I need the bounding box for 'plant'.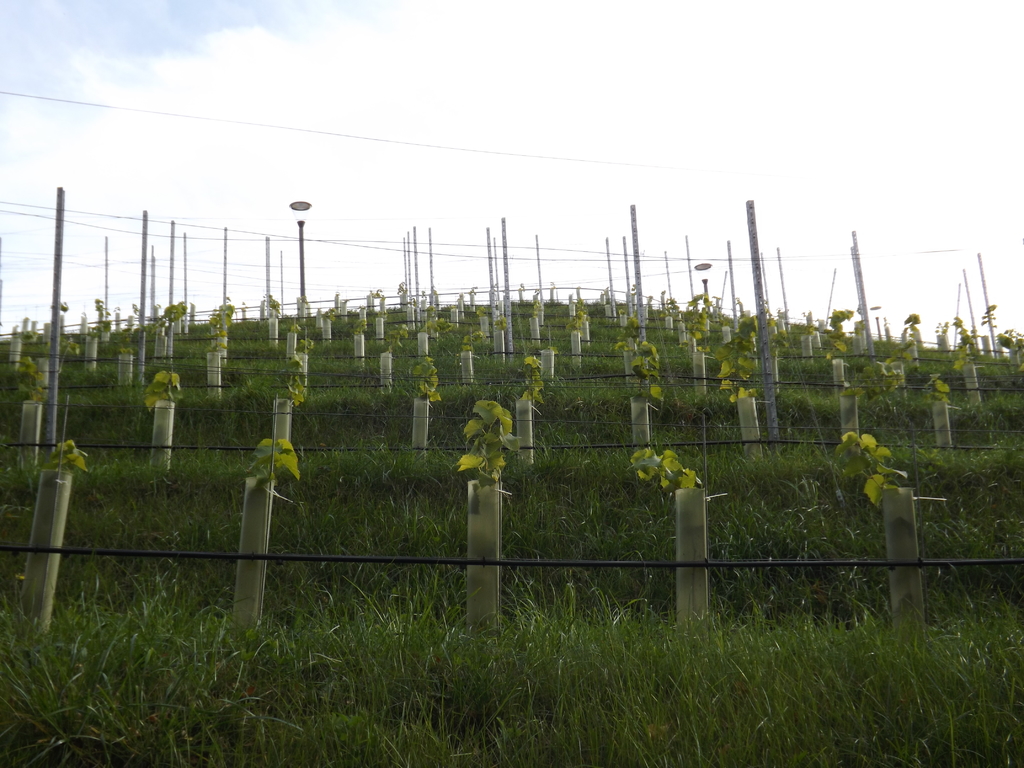
Here it is: crop(447, 286, 480, 328).
